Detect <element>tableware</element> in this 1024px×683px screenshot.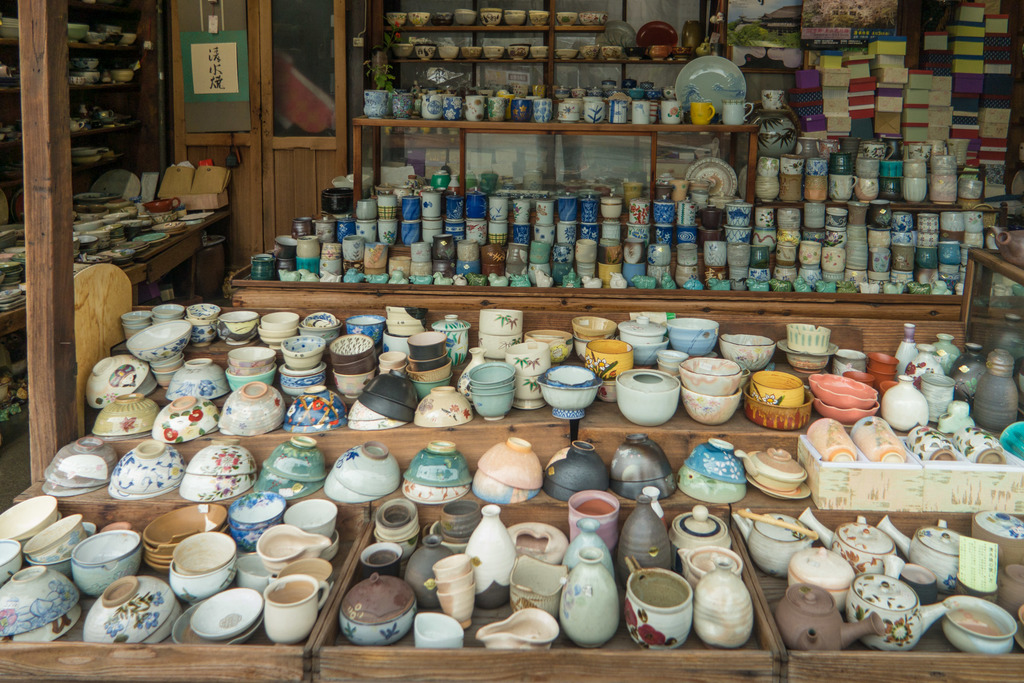
Detection: left=358, top=539, right=404, bottom=579.
